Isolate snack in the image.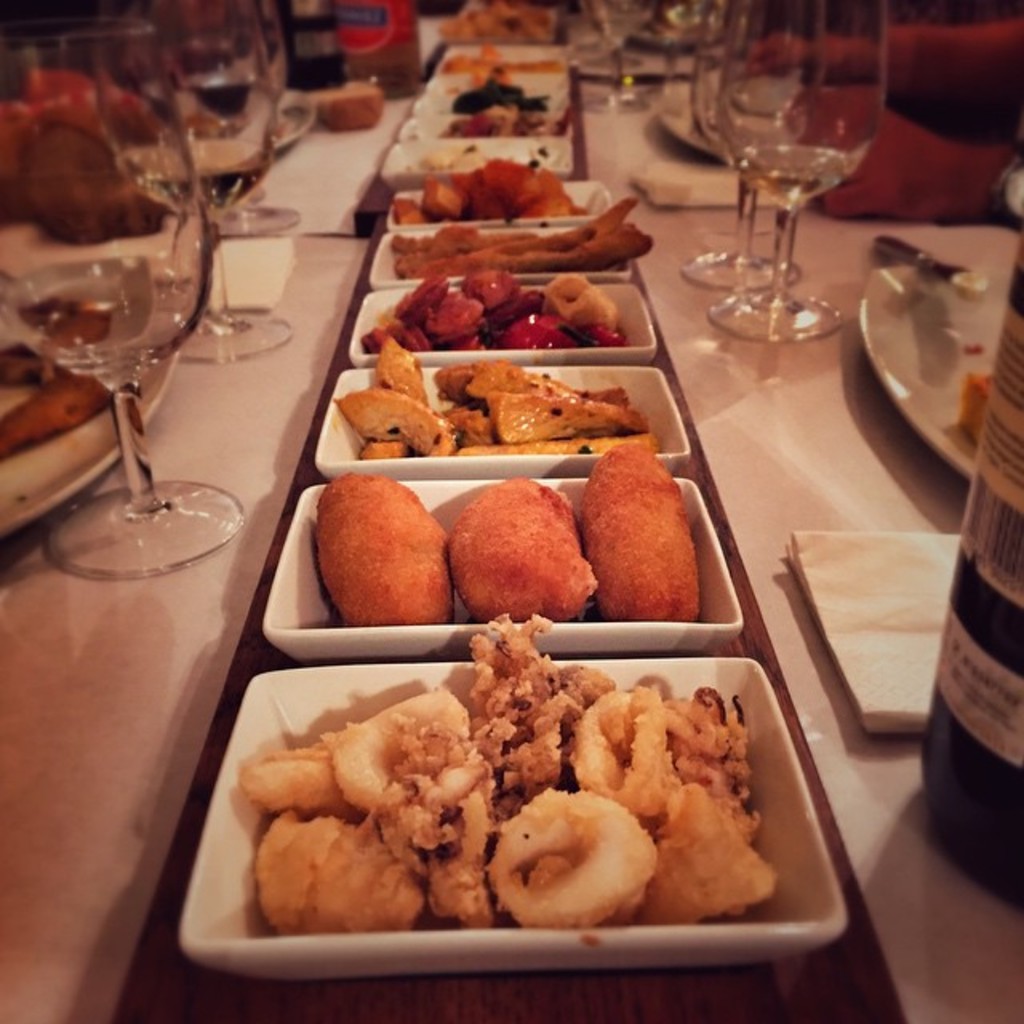
Isolated region: bbox=(573, 442, 709, 621).
